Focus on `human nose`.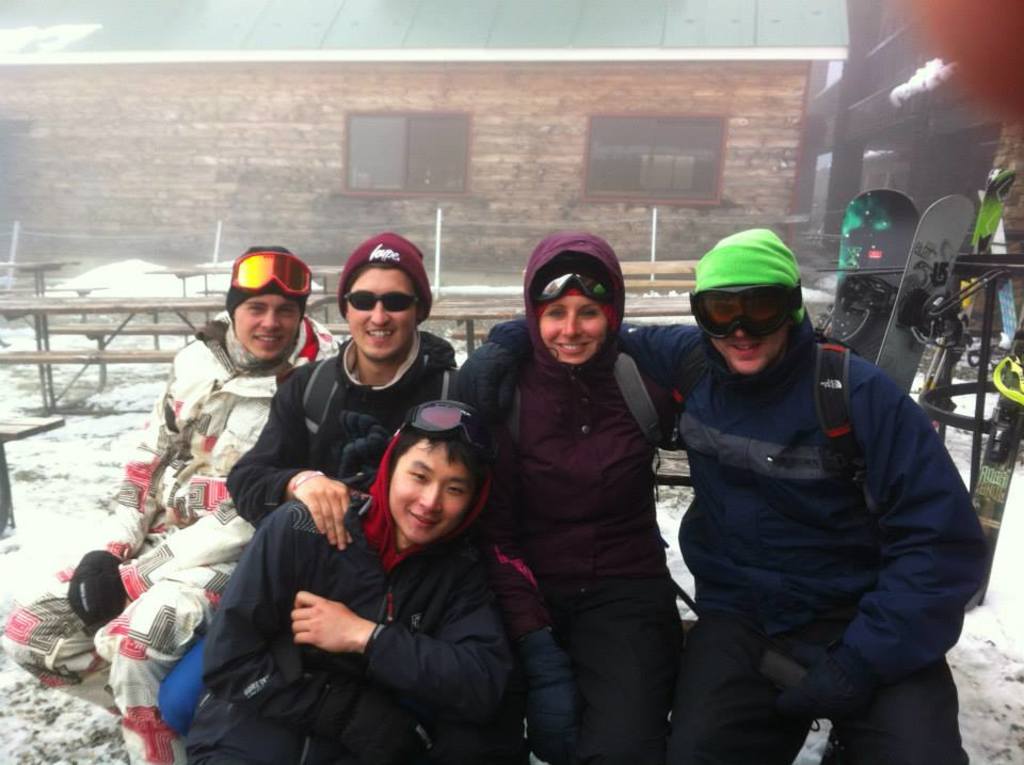
Focused at 258:312:278:330.
